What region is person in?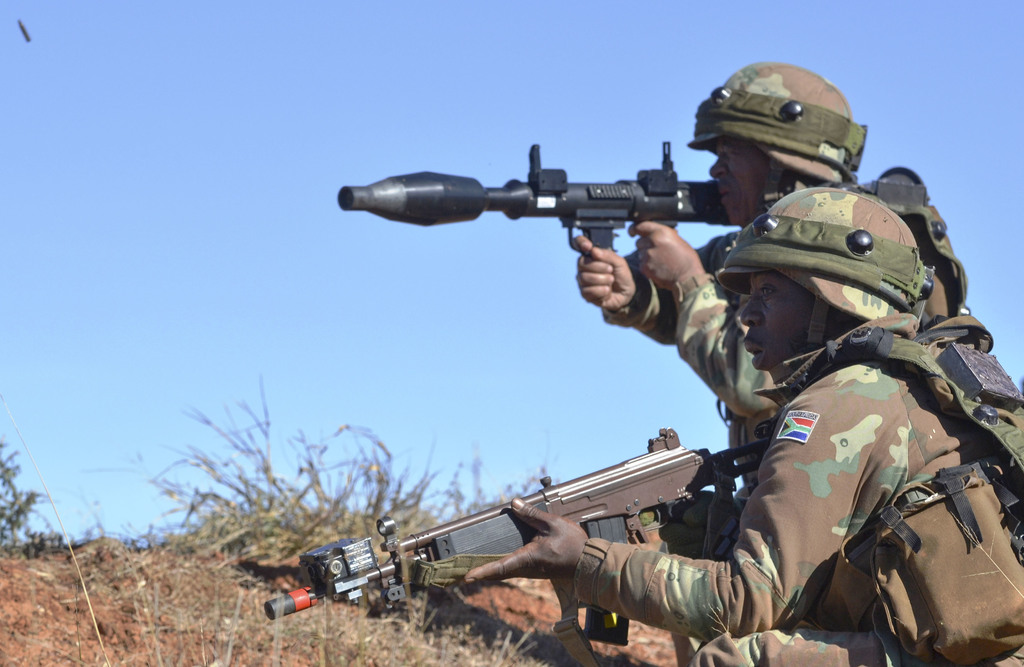
(463,184,1023,666).
